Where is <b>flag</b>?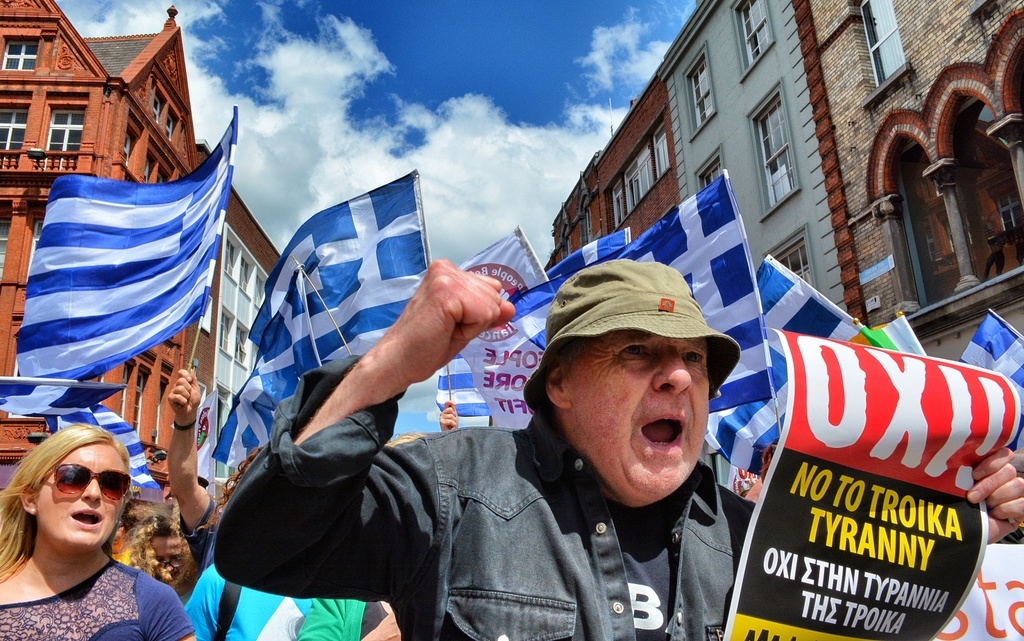
bbox(507, 225, 638, 352).
